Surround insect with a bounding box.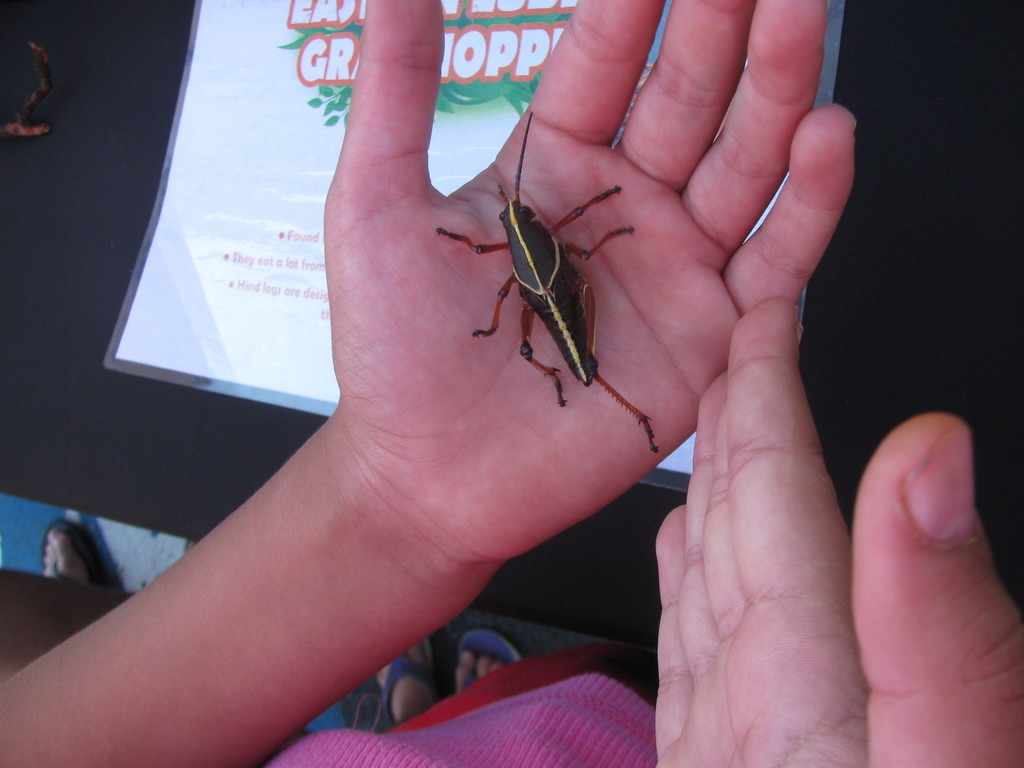
crop(431, 111, 659, 454).
